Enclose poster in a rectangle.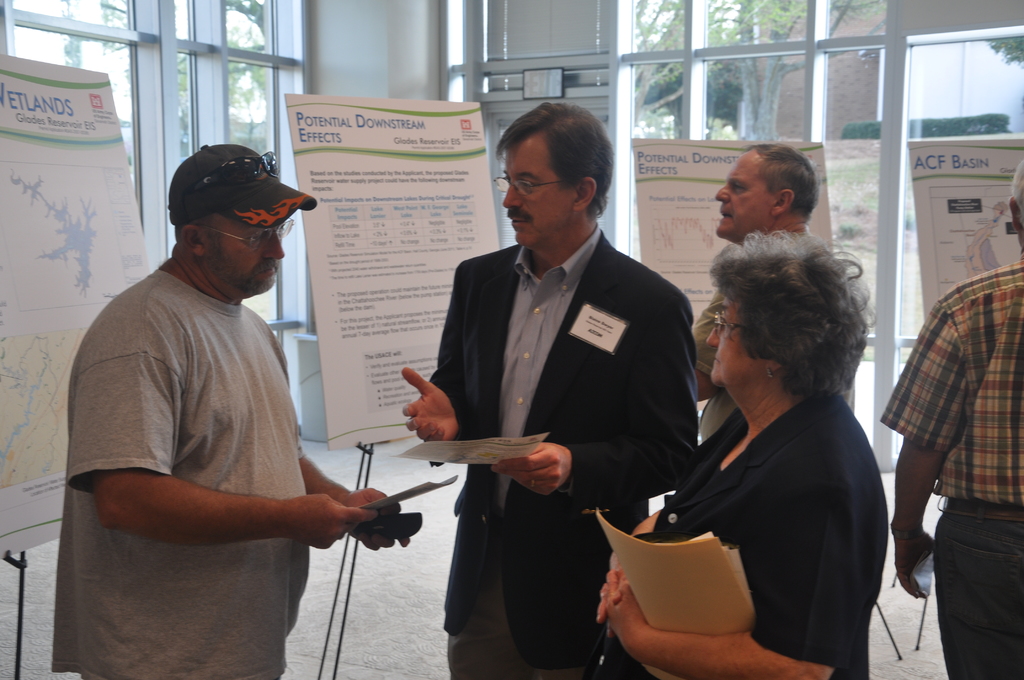
631 133 837 325.
